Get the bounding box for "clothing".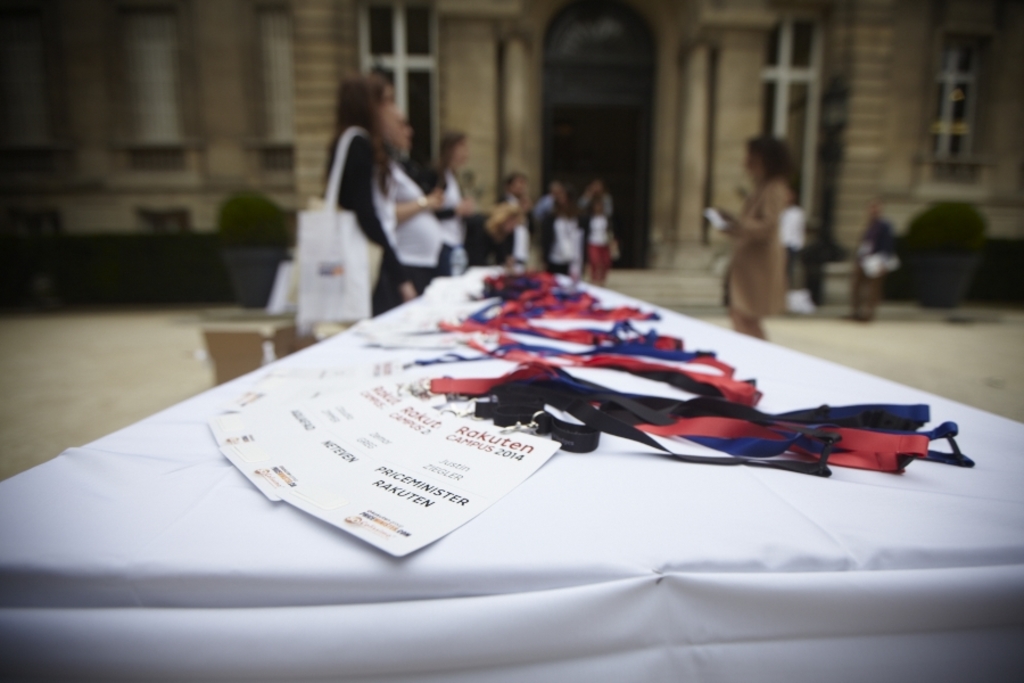
<bbox>787, 205, 804, 262</bbox>.
